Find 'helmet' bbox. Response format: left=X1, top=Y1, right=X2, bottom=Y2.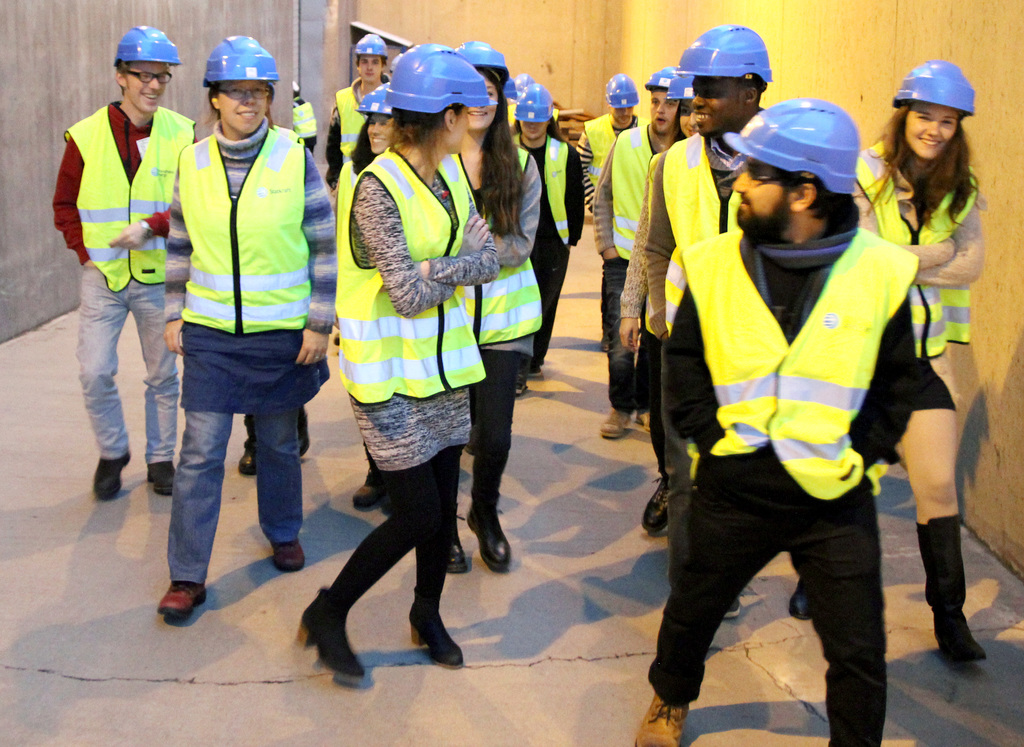
left=356, top=82, right=393, bottom=117.
